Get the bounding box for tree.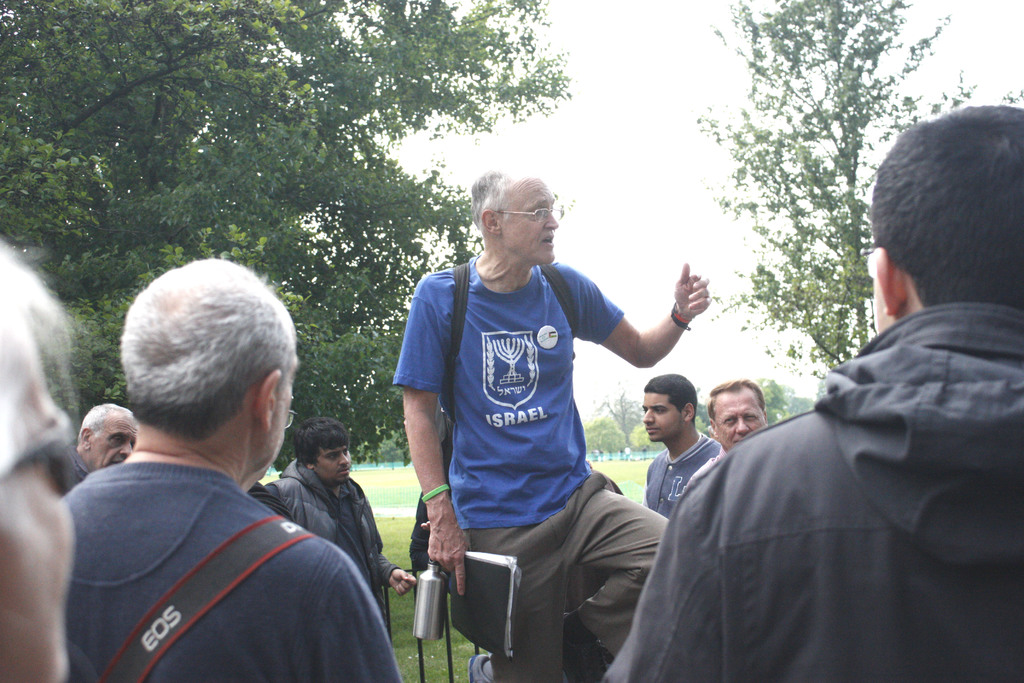
<bbox>687, 0, 1016, 391</bbox>.
